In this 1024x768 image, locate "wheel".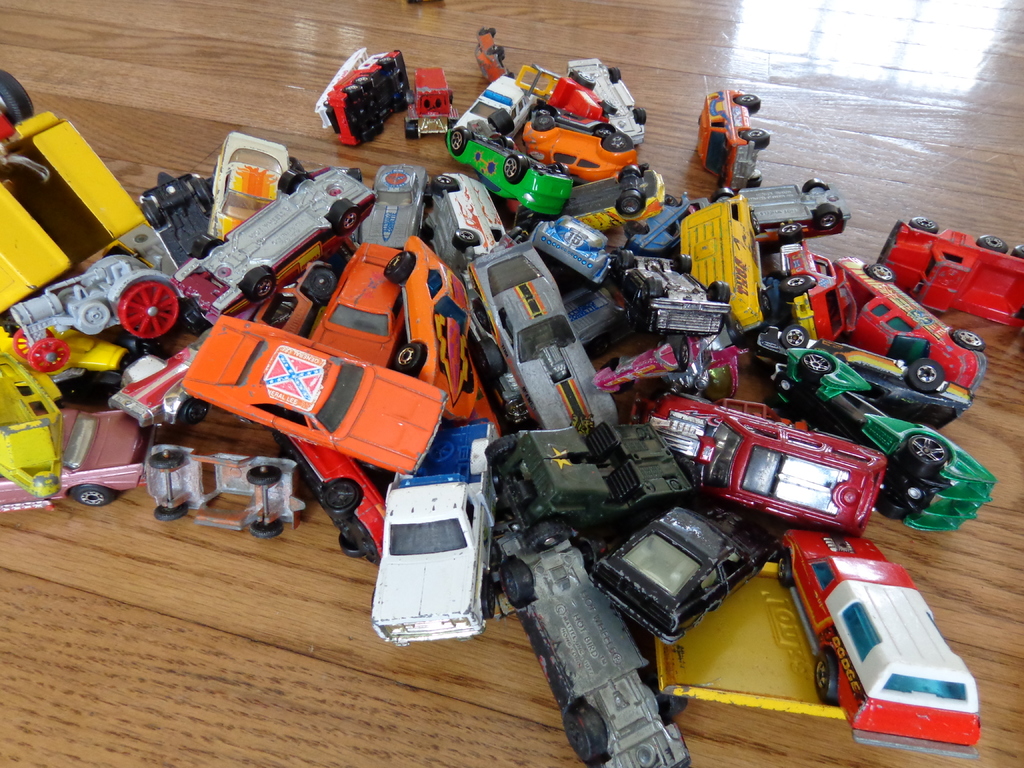
Bounding box: [371, 120, 385, 135].
